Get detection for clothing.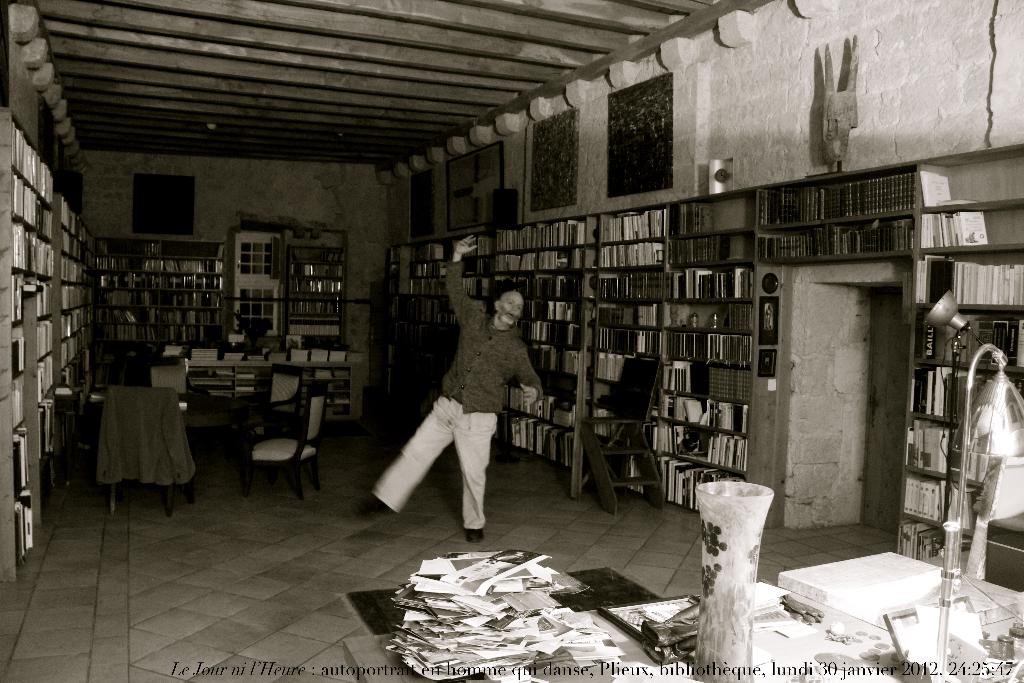
Detection: bbox=[371, 258, 536, 540].
